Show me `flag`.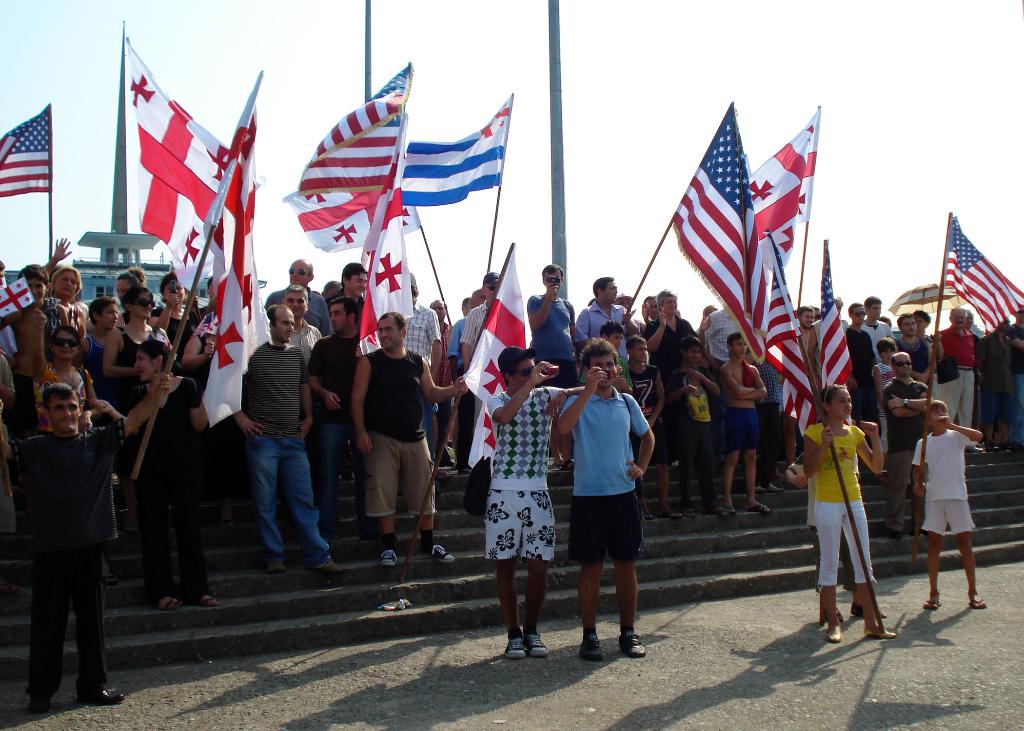
`flag` is here: 937 218 1023 337.
